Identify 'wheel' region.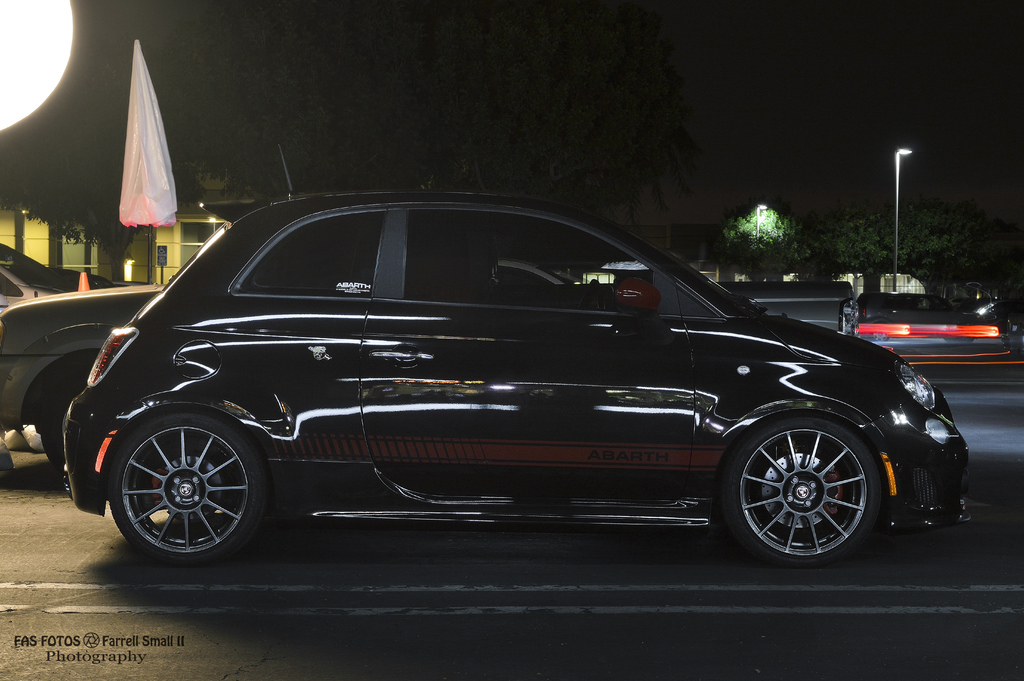
Region: locate(577, 277, 609, 314).
